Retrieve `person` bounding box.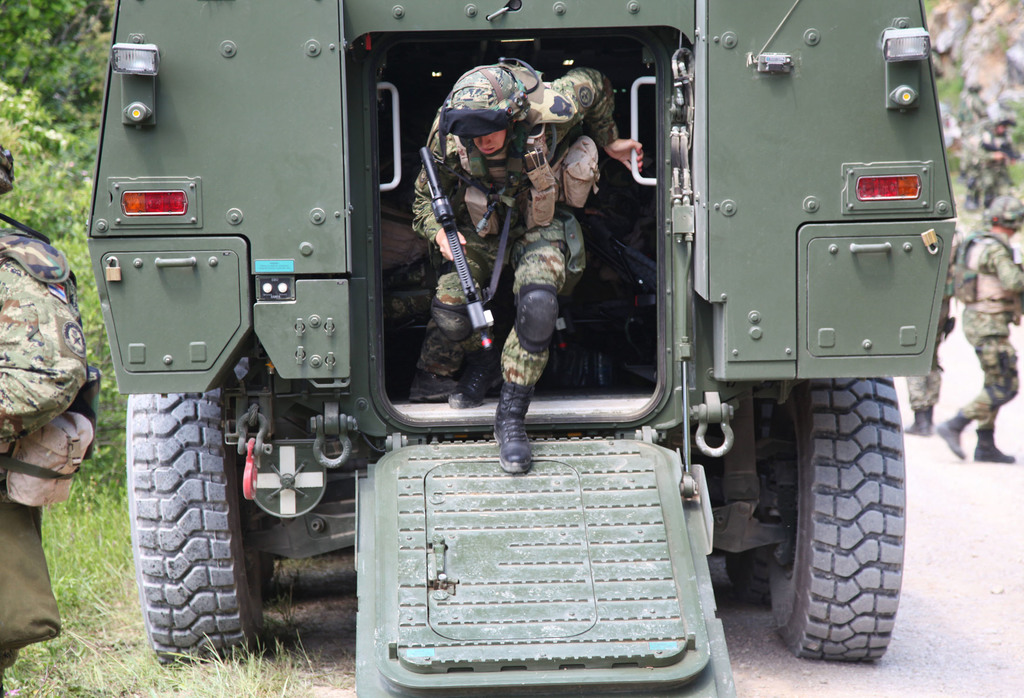
Bounding box: 390 33 646 467.
